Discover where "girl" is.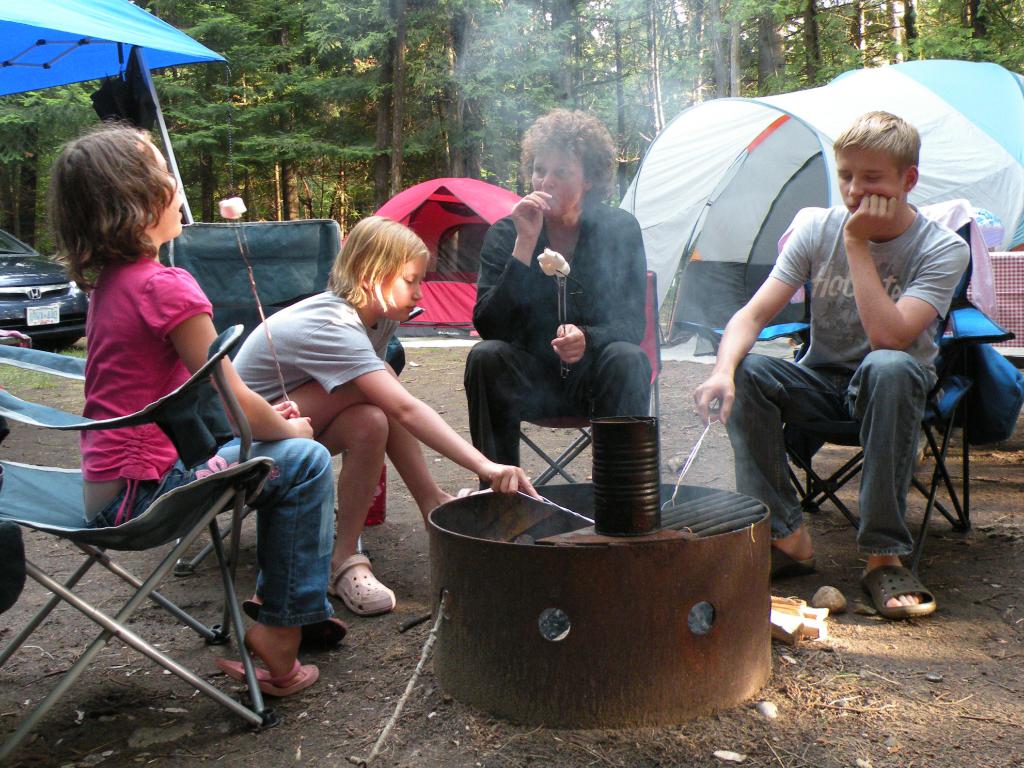
Discovered at BBox(47, 115, 337, 701).
